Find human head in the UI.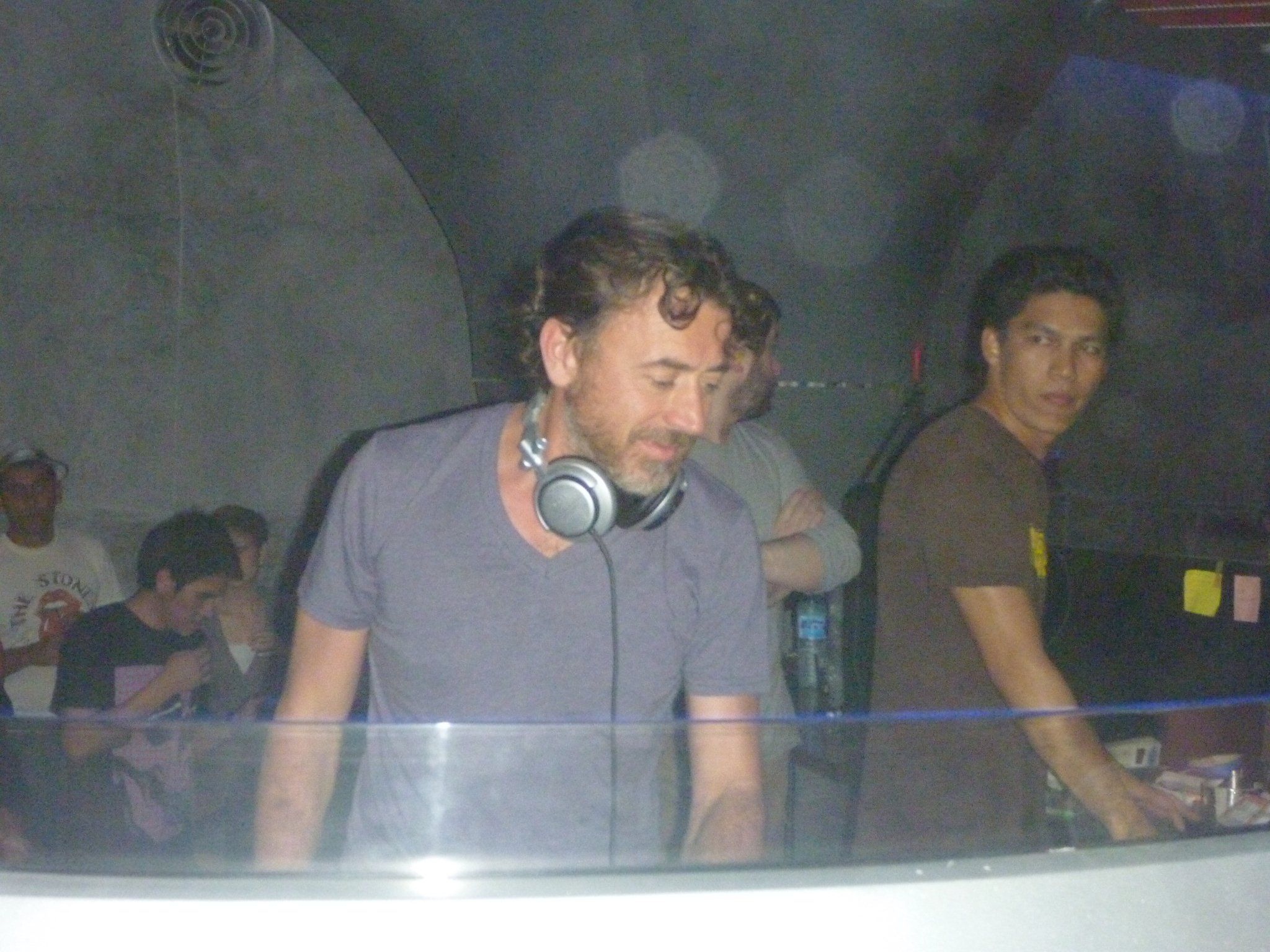
UI element at Rect(137, 315, 169, 363).
